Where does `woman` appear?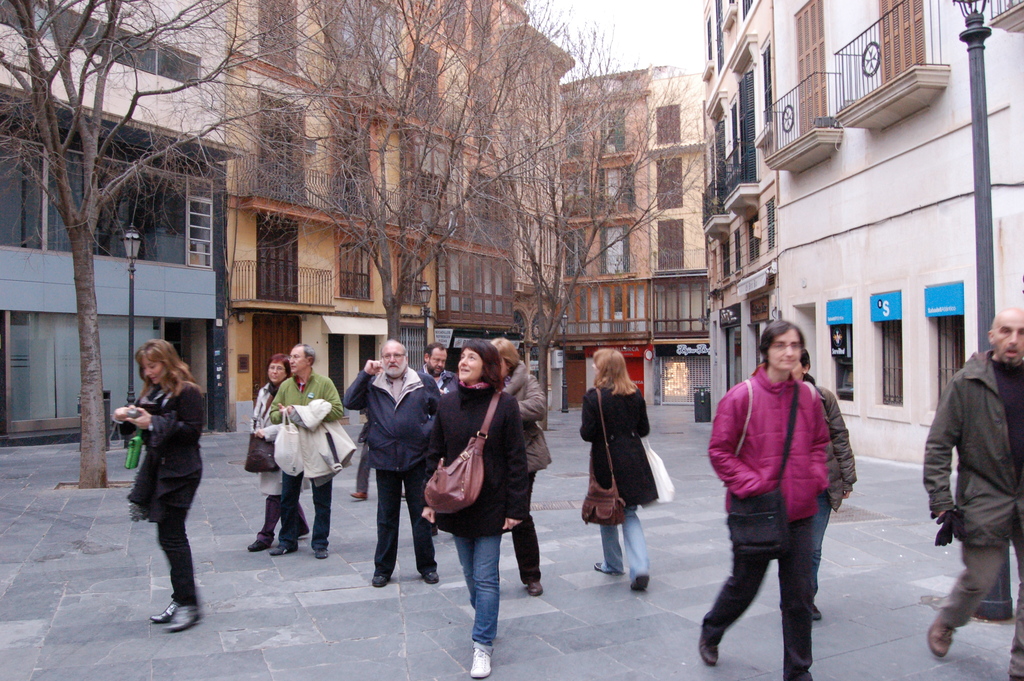
Appears at region(488, 335, 548, 596).
